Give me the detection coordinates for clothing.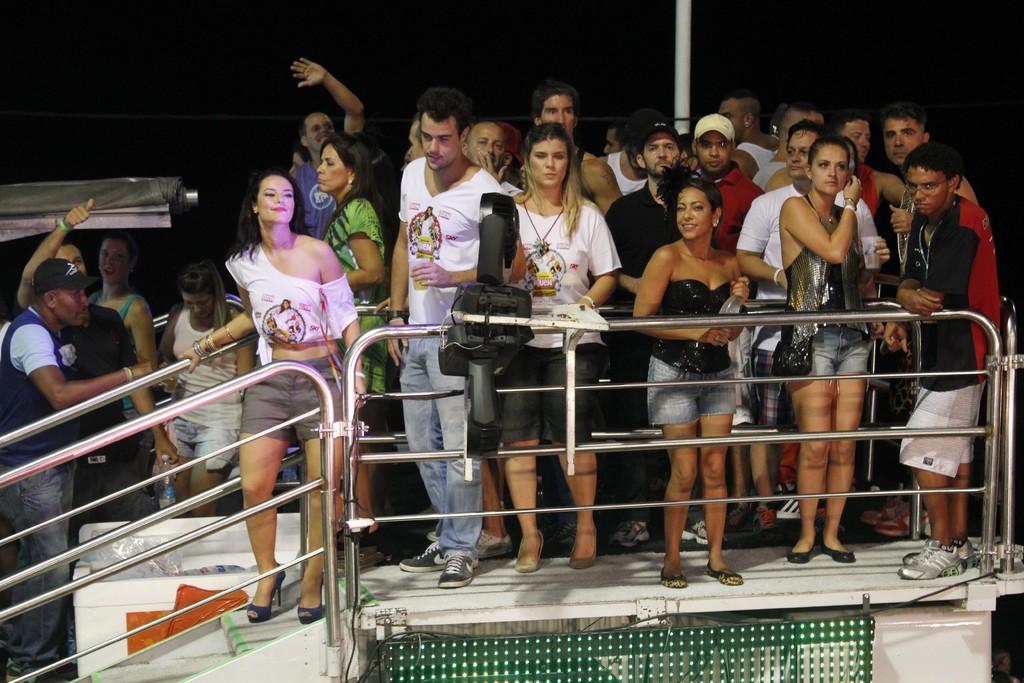
(x1=897, y1=201, x2=1007, y2=472).
